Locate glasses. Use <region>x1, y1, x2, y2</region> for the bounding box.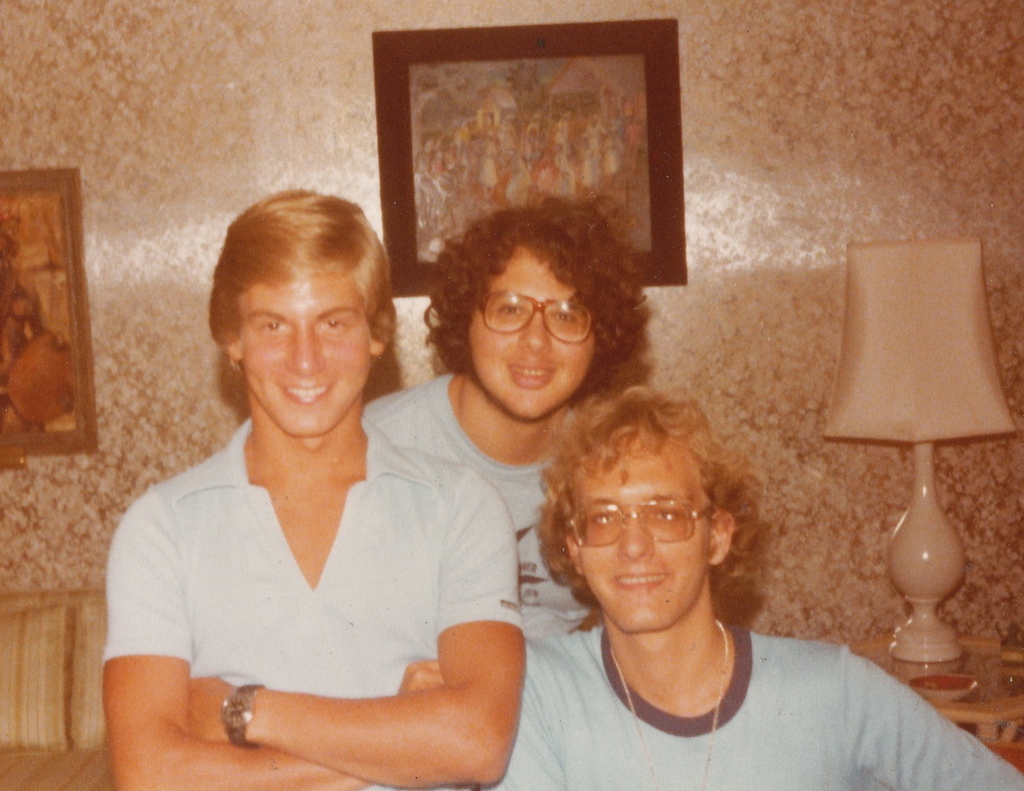
<region>567, 497, 718, 545</region>.
